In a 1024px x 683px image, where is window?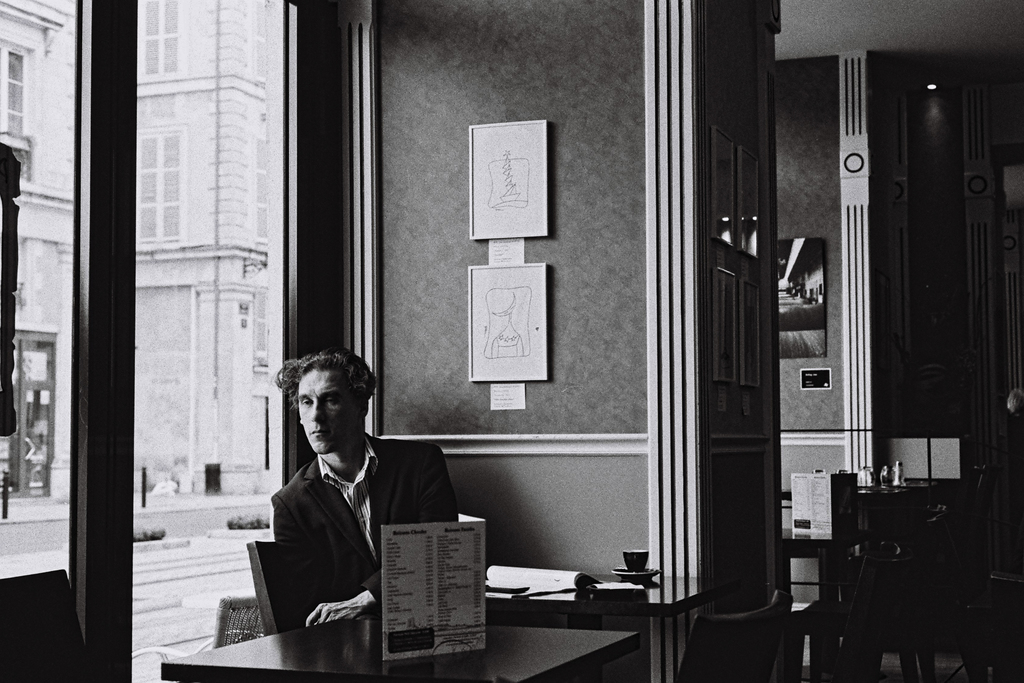
0,34,36,139.
